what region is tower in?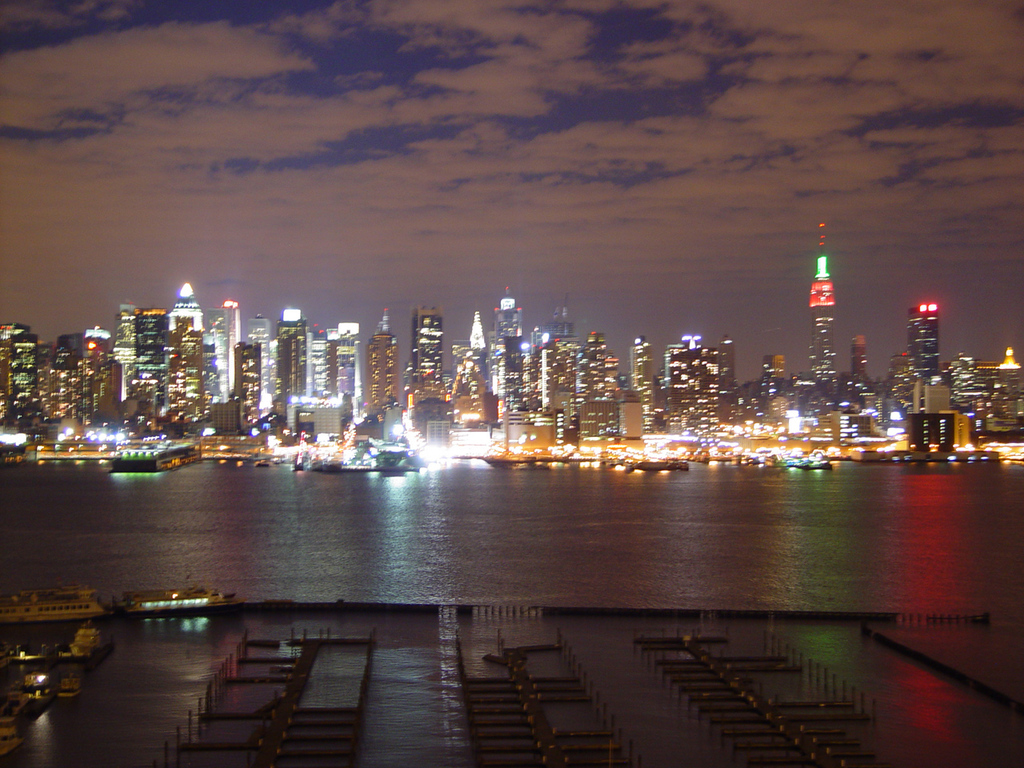
[left=409, top=310, right=449, bottom=422].
